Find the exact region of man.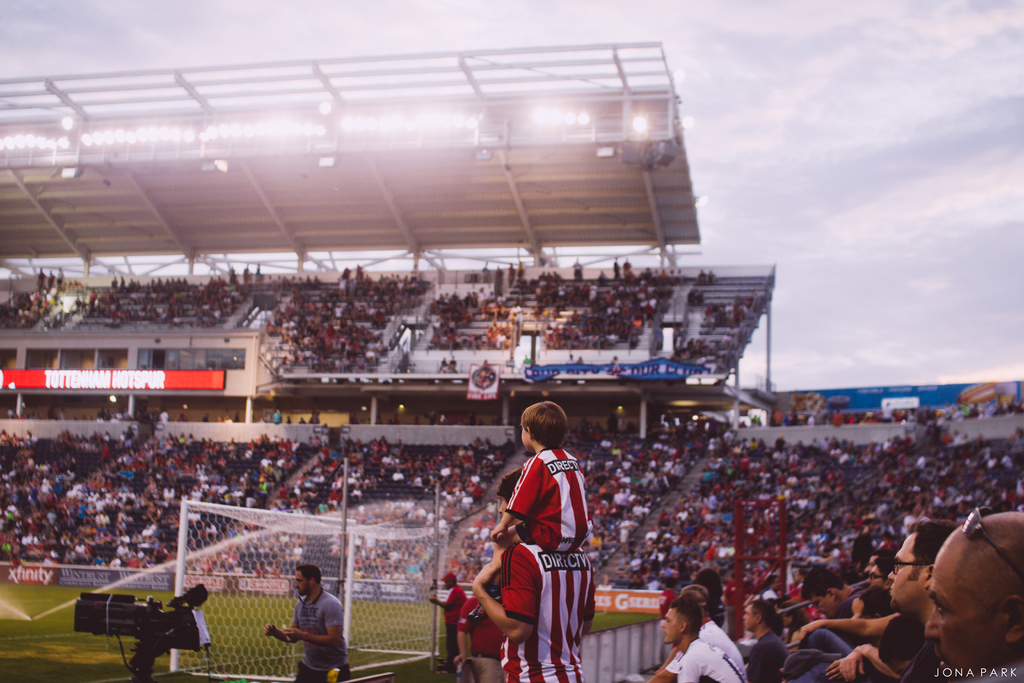
Exact region: bbox=[492, 404, 599, 661].
